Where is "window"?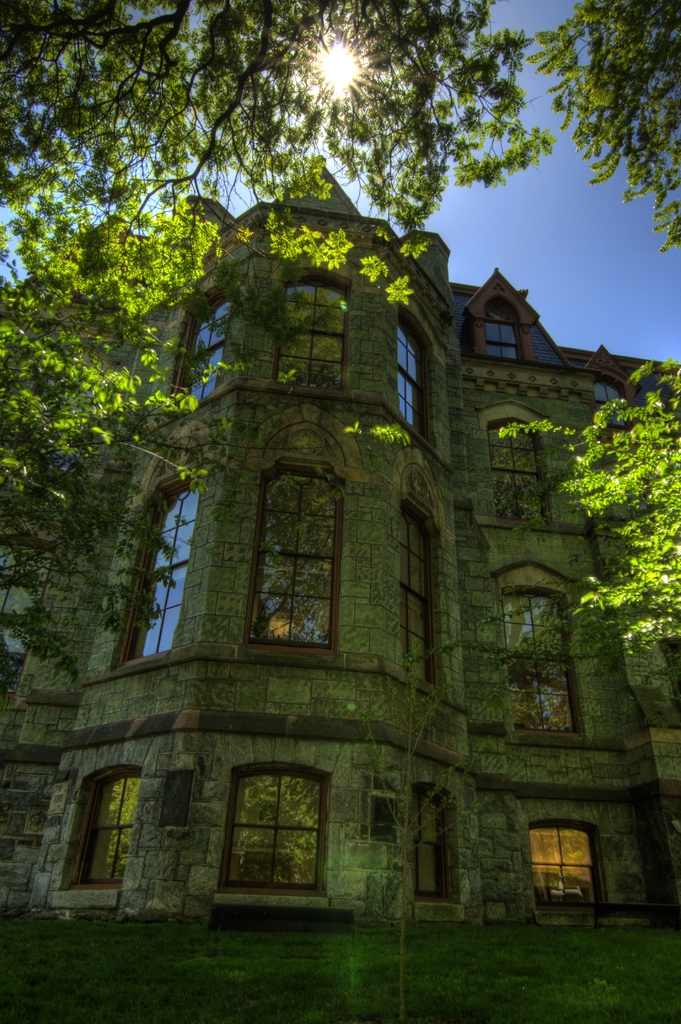
box(167, 287, 231, 415).
